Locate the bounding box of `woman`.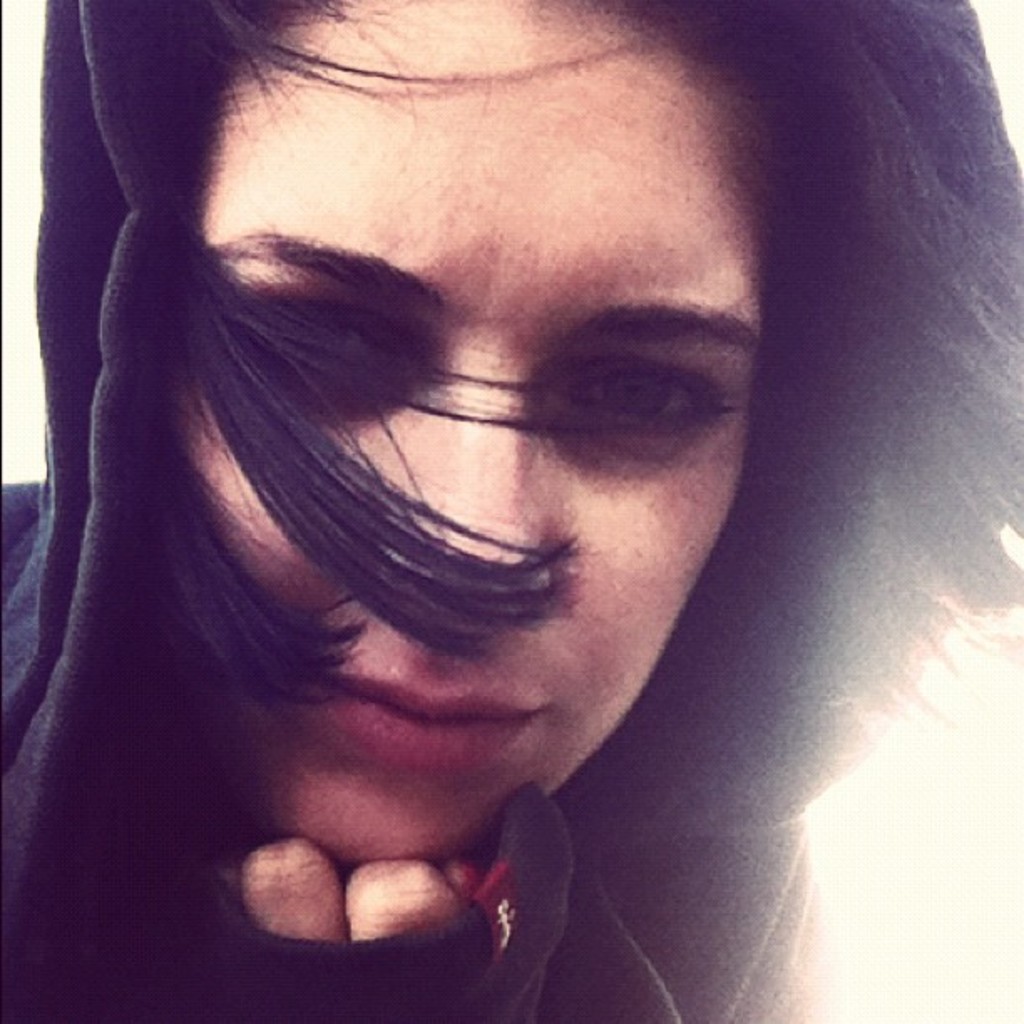
Bounding box: {"left": 0, "top": 0, "right": 920, "bottom": 986}.
